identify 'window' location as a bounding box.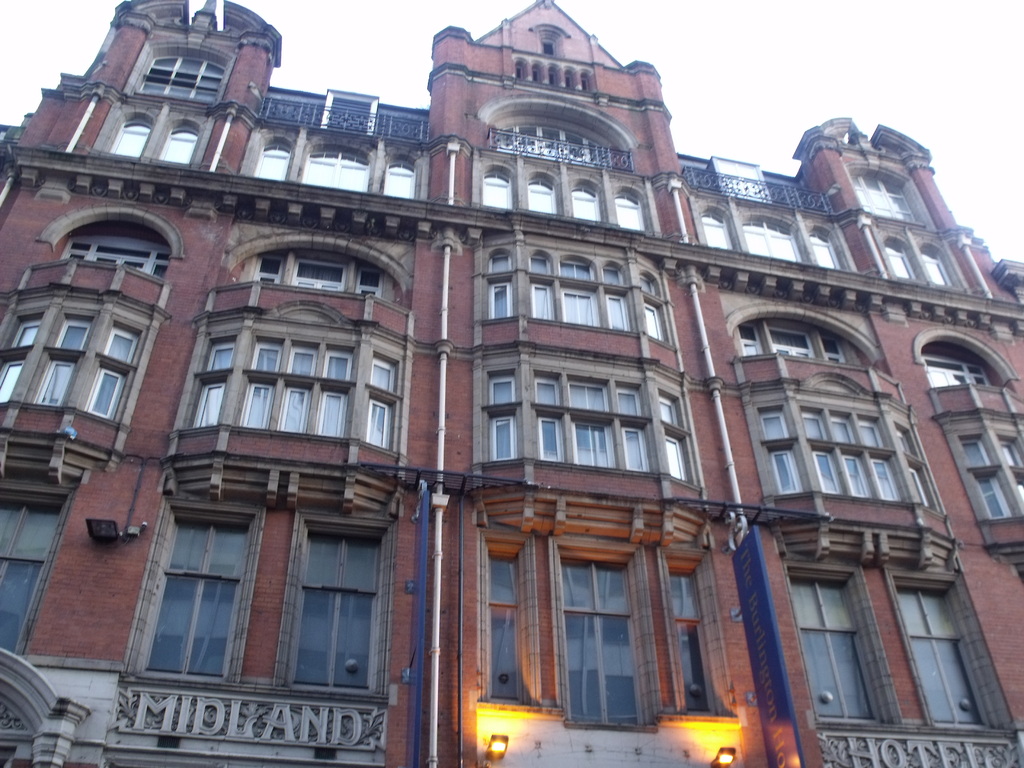
<bbox>319, 347, 351, 378</bbox>.
